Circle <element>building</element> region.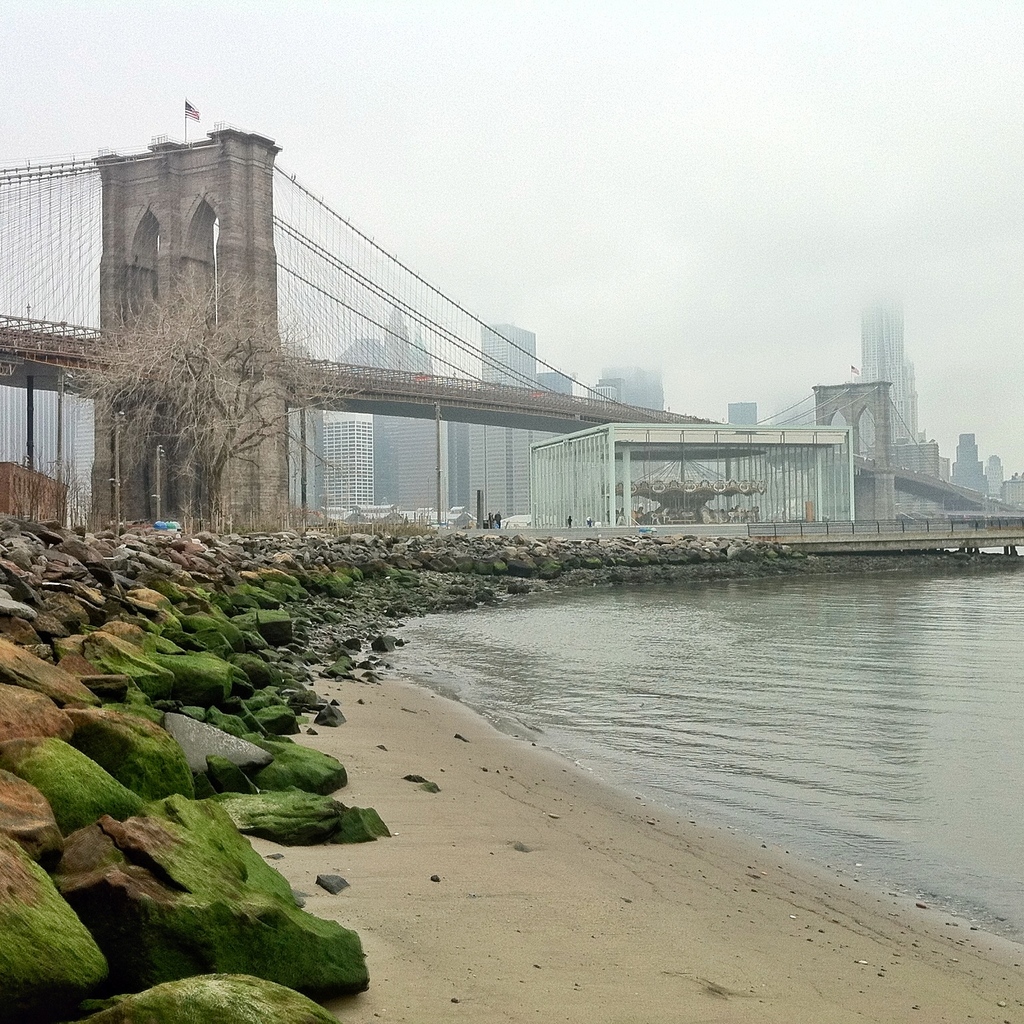
Region: bbox=(0, 388, 40, 472).
